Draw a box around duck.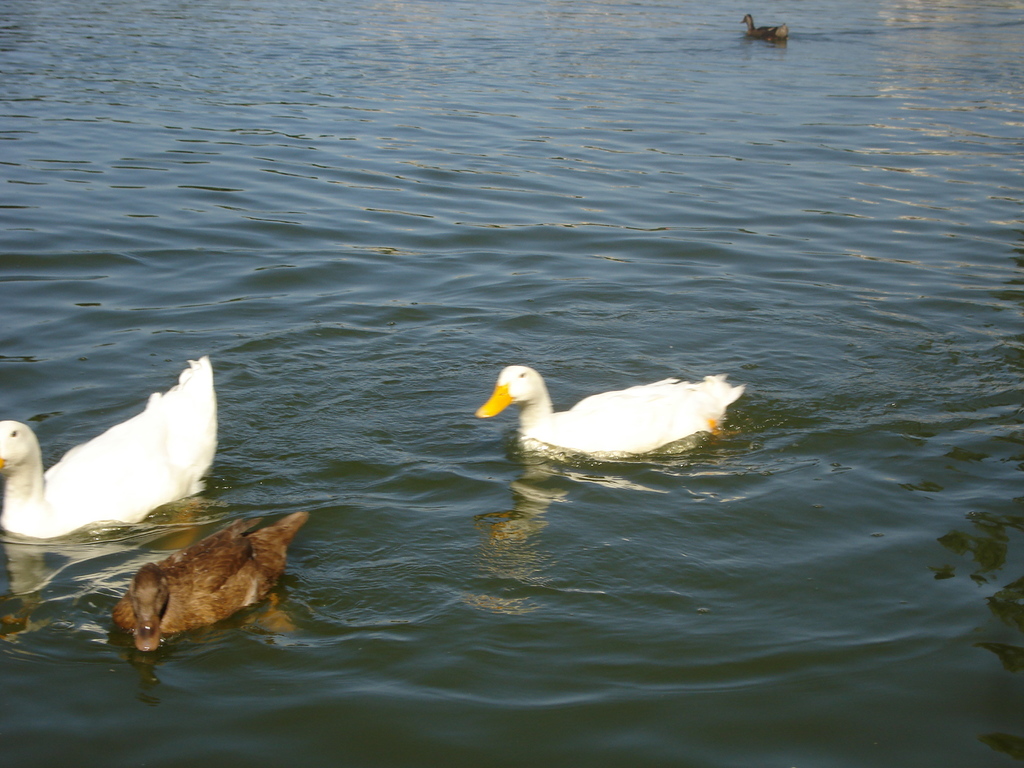
bbox=(116, 504, 316, 646).
